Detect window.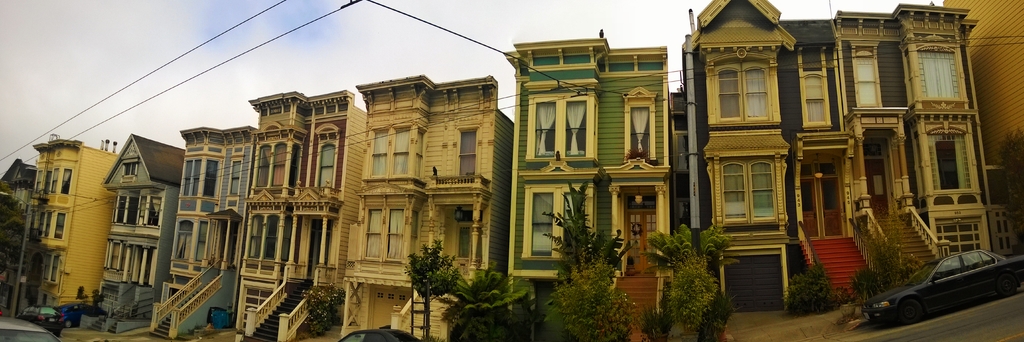
Detected at [722,68,744,123].
